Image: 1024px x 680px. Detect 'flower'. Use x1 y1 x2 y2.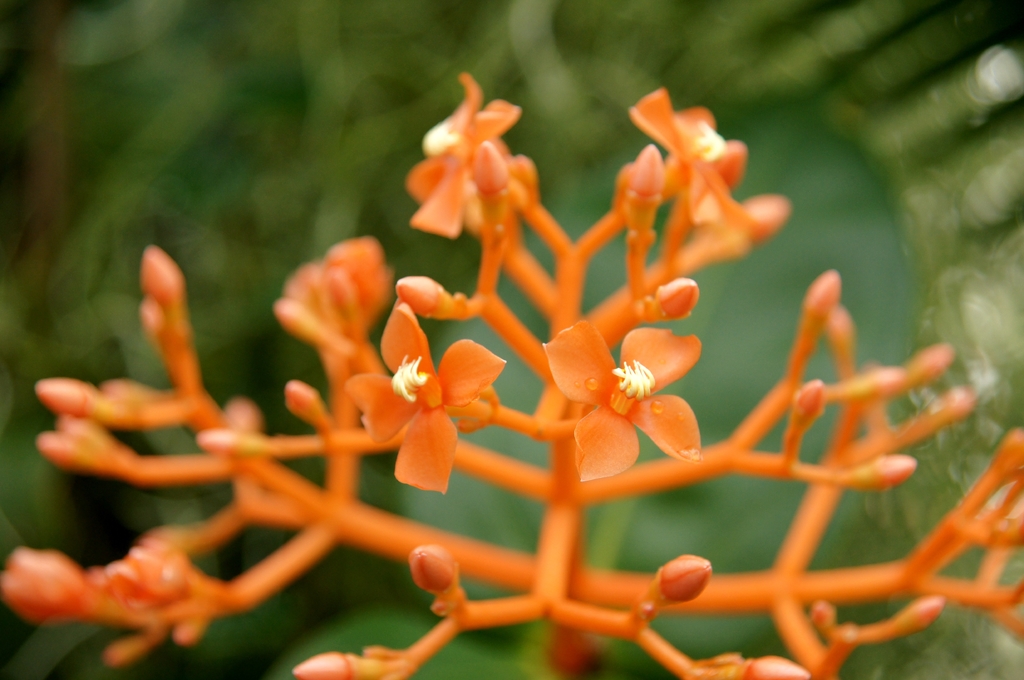
359 303 503 494.
